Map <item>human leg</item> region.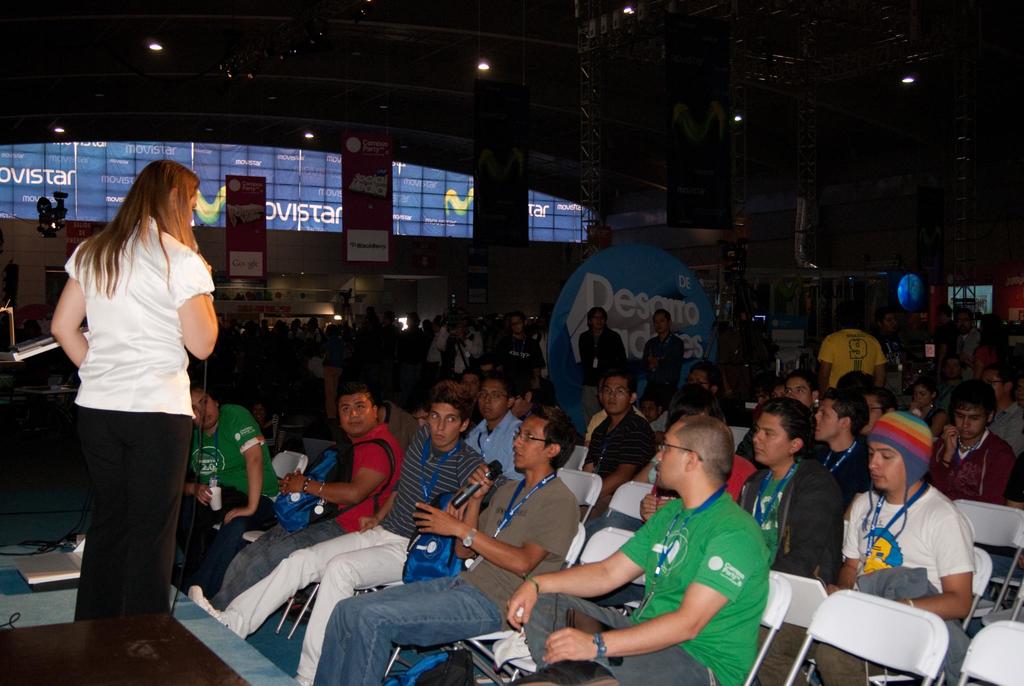
Mapped to Rect(189, 484, 225, 578).
